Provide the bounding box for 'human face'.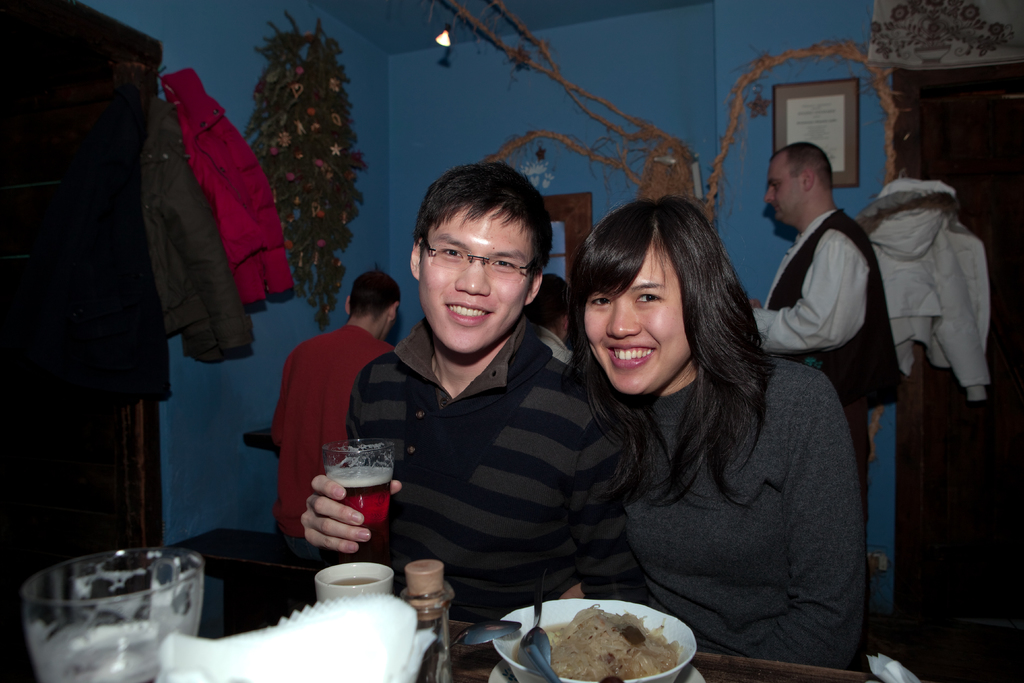
764,153,799,222.
